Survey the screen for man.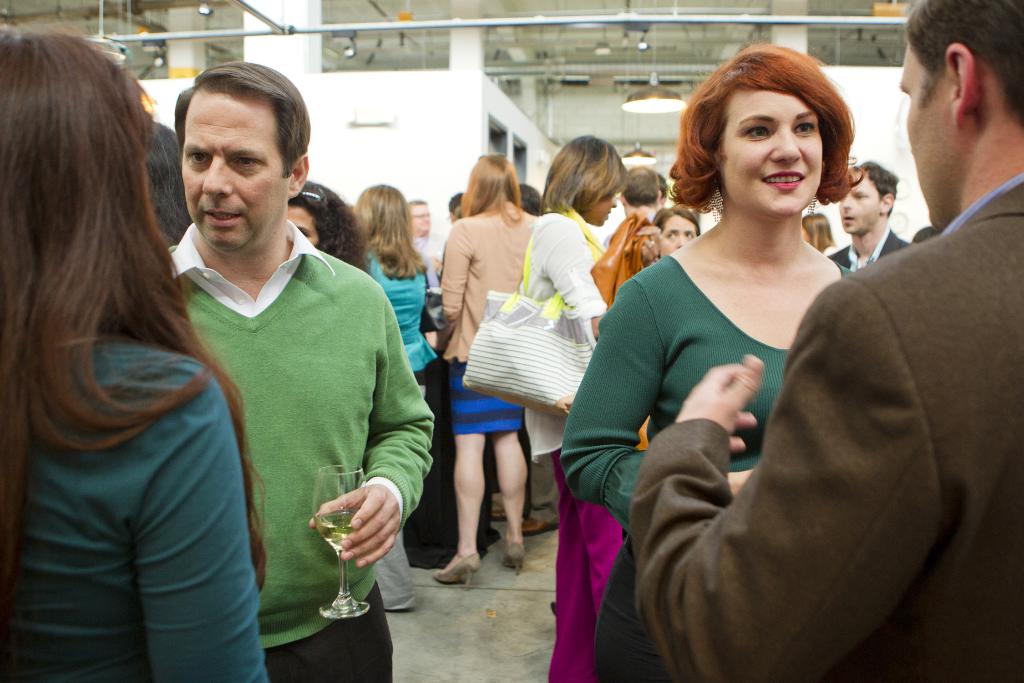
Survey found: <region>122, 51, 450, 682</region>.
